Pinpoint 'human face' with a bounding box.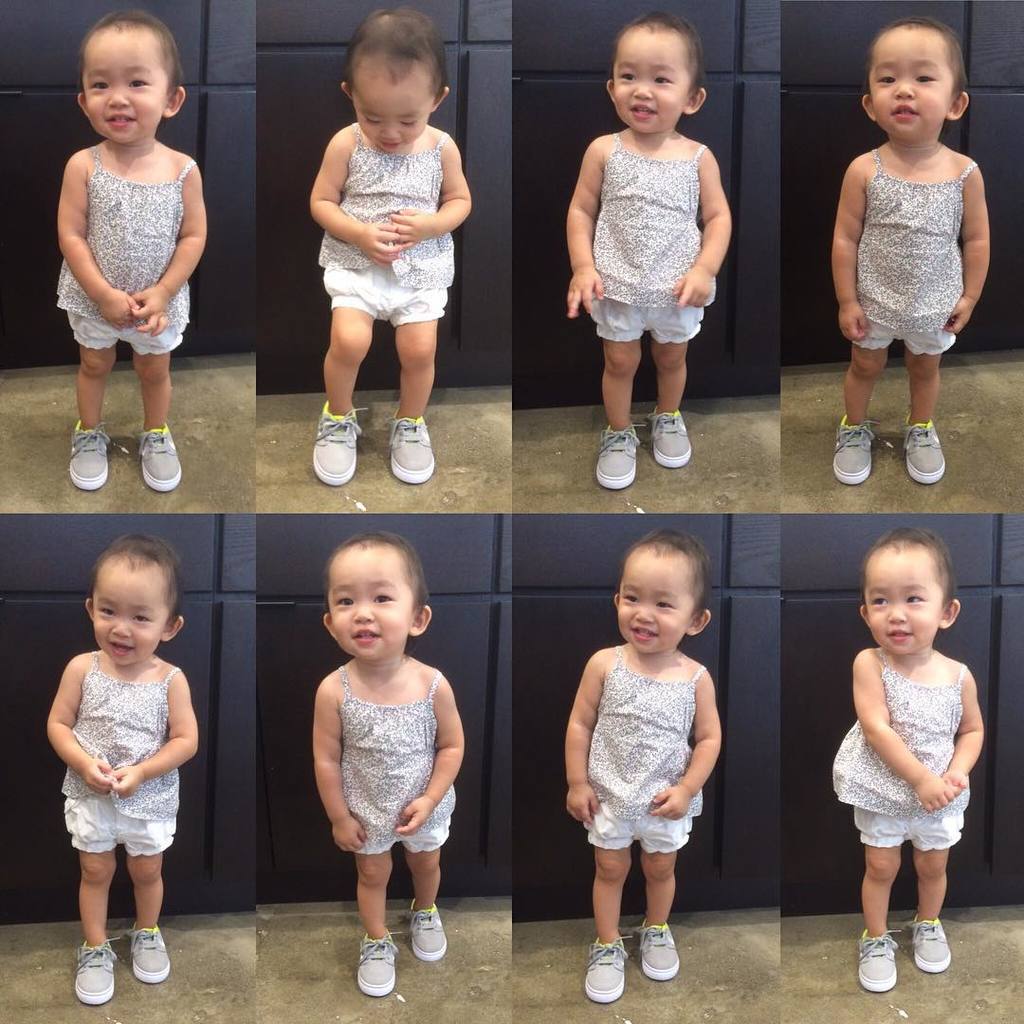
left=325, top=550, right=421, bottom=664.
